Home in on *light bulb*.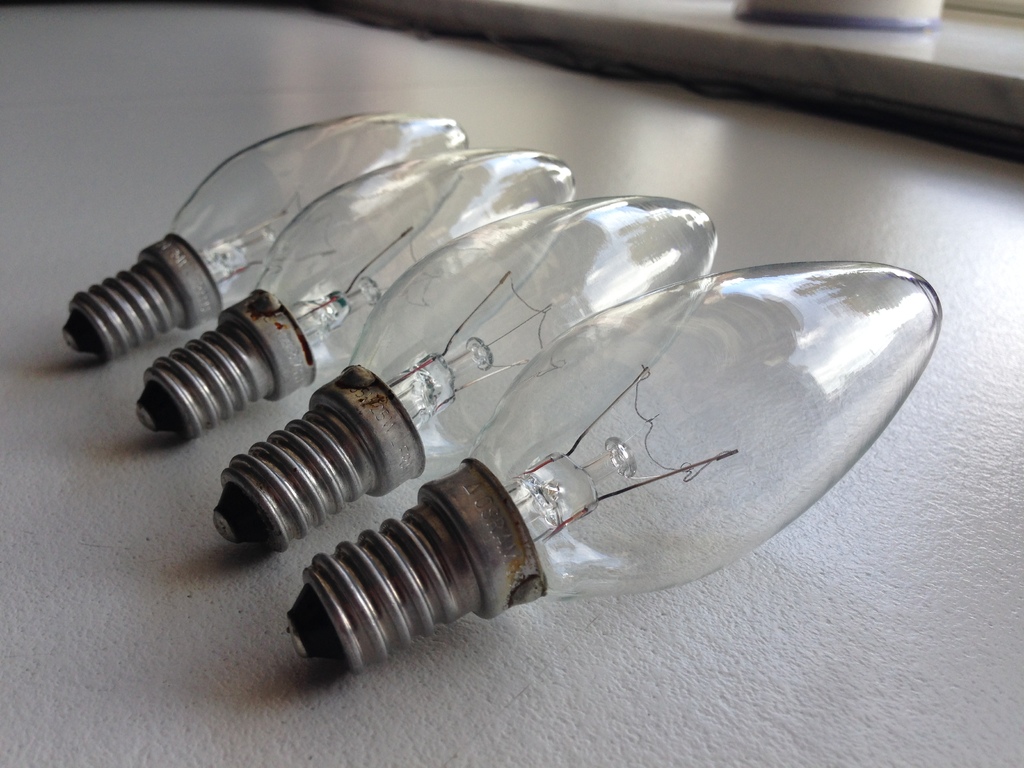
Homed in at crop(134, 147, 573, 443).
